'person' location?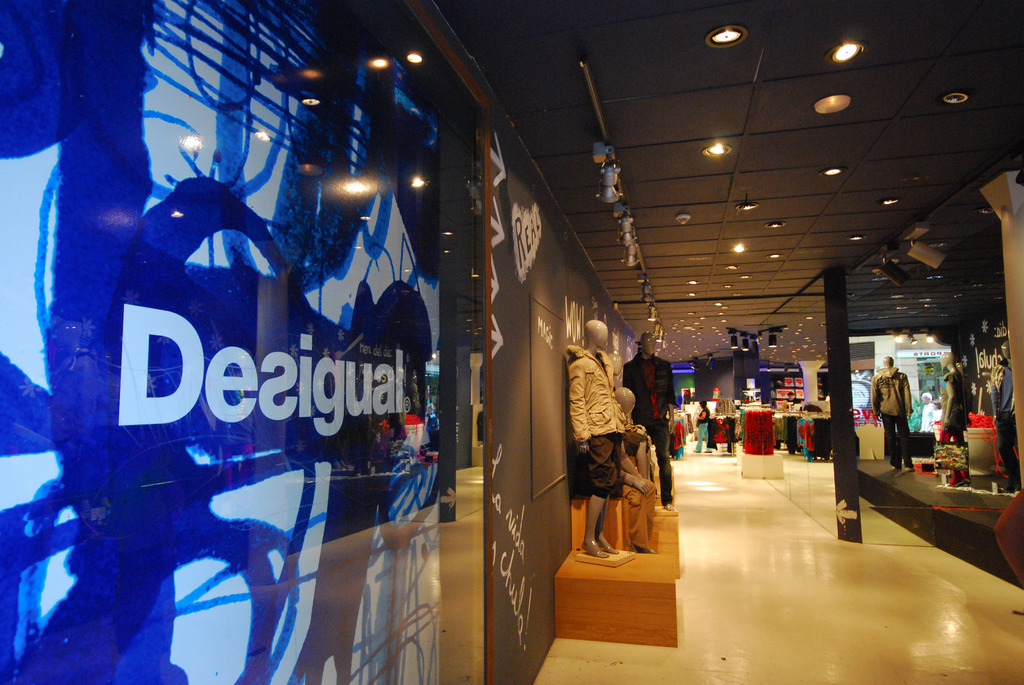
919,393,932,434
